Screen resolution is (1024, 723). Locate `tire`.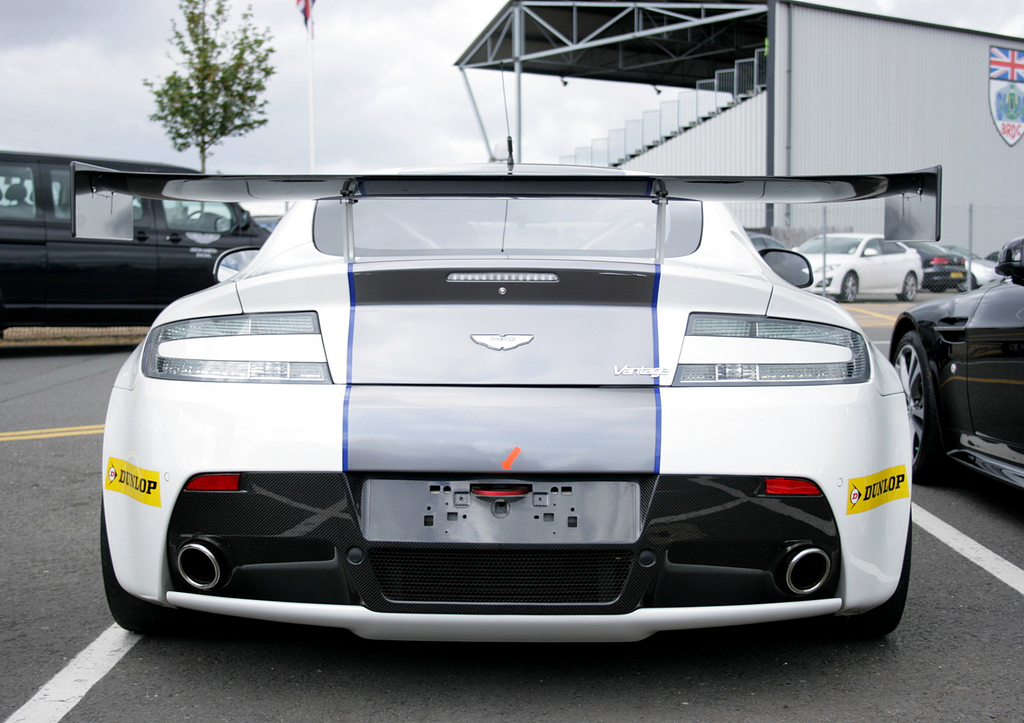
rect(955, 281, 967, 292).
